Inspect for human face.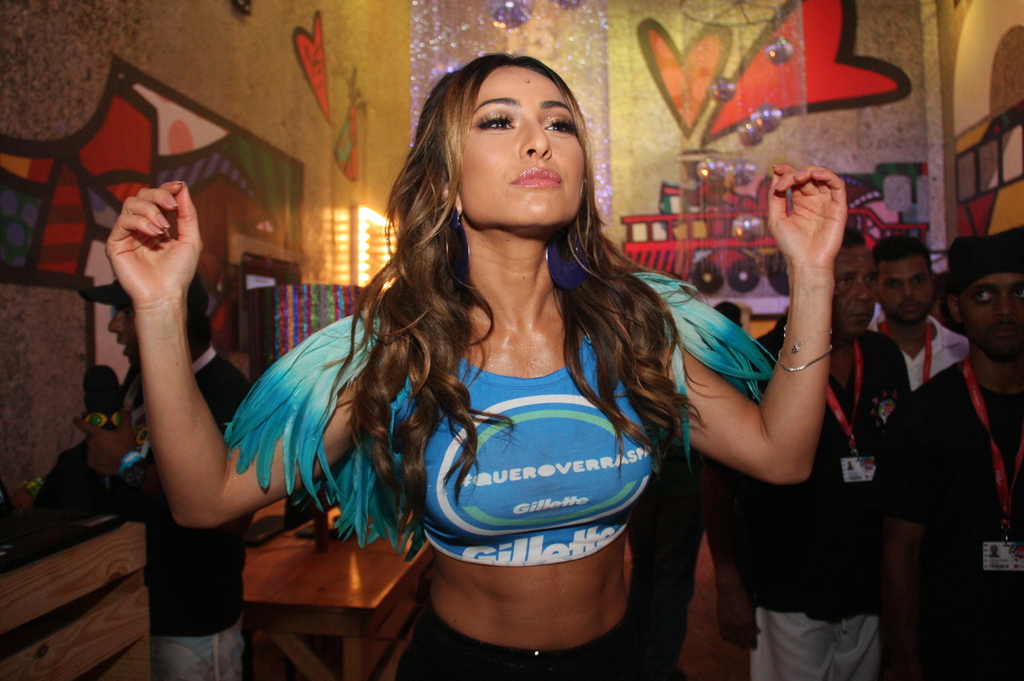
Inspection: 962,272,1023,355.
